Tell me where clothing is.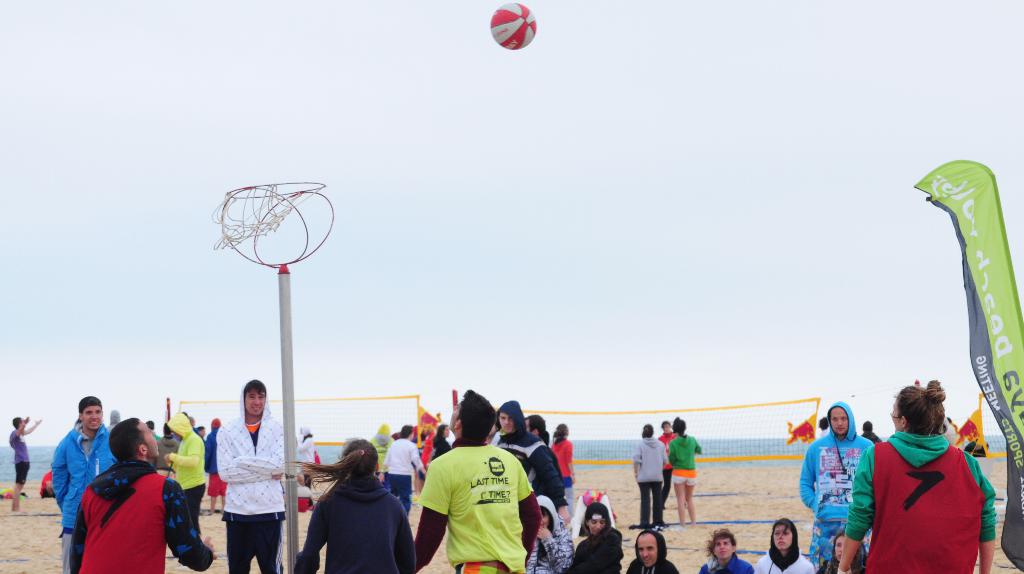
clothing is at 653 426 680 502.
